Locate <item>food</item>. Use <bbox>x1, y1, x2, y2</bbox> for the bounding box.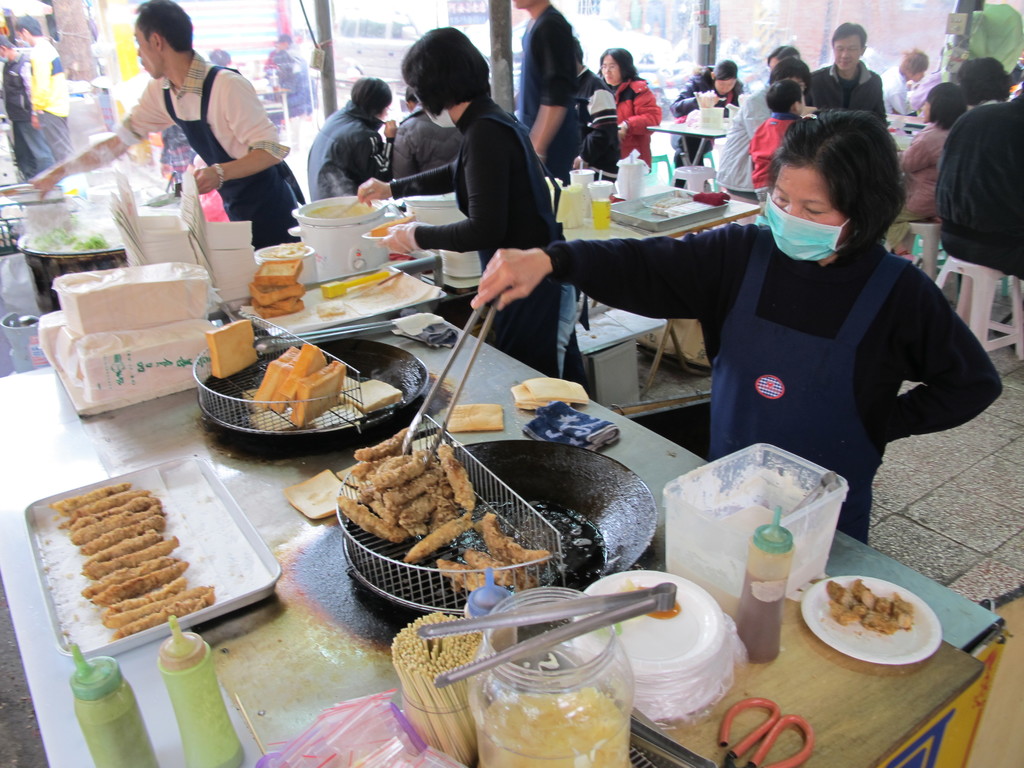
<bbox>199, 315, 257, 382</bbox>.
